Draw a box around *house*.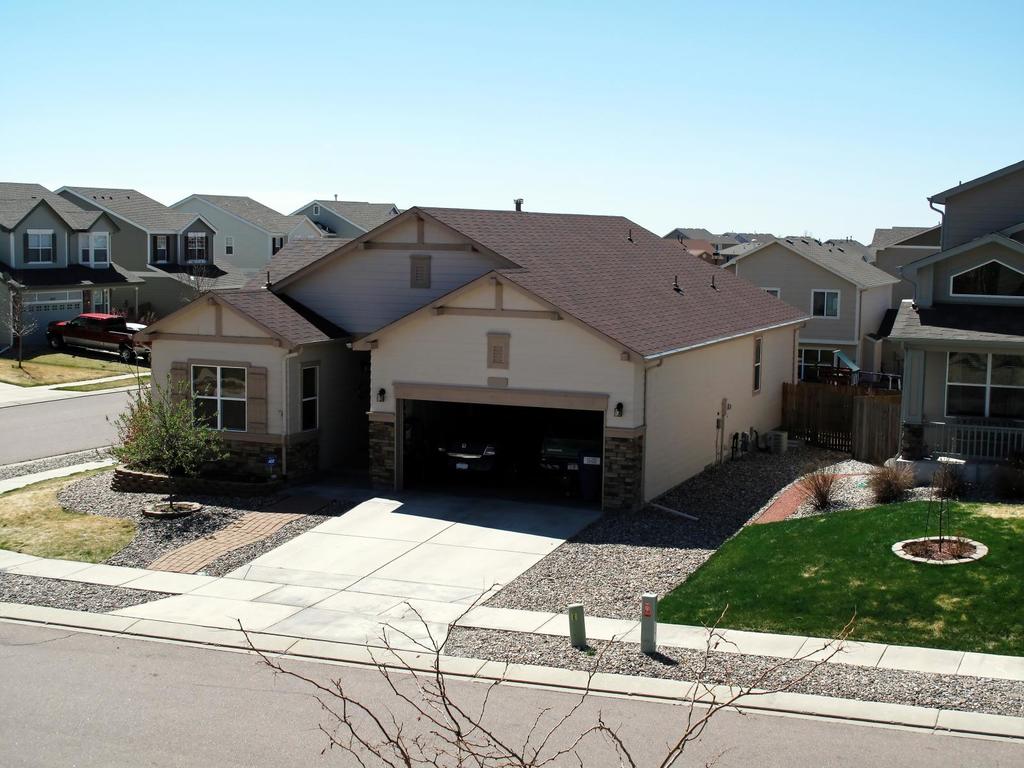
box(712, 230, 772, 255).
